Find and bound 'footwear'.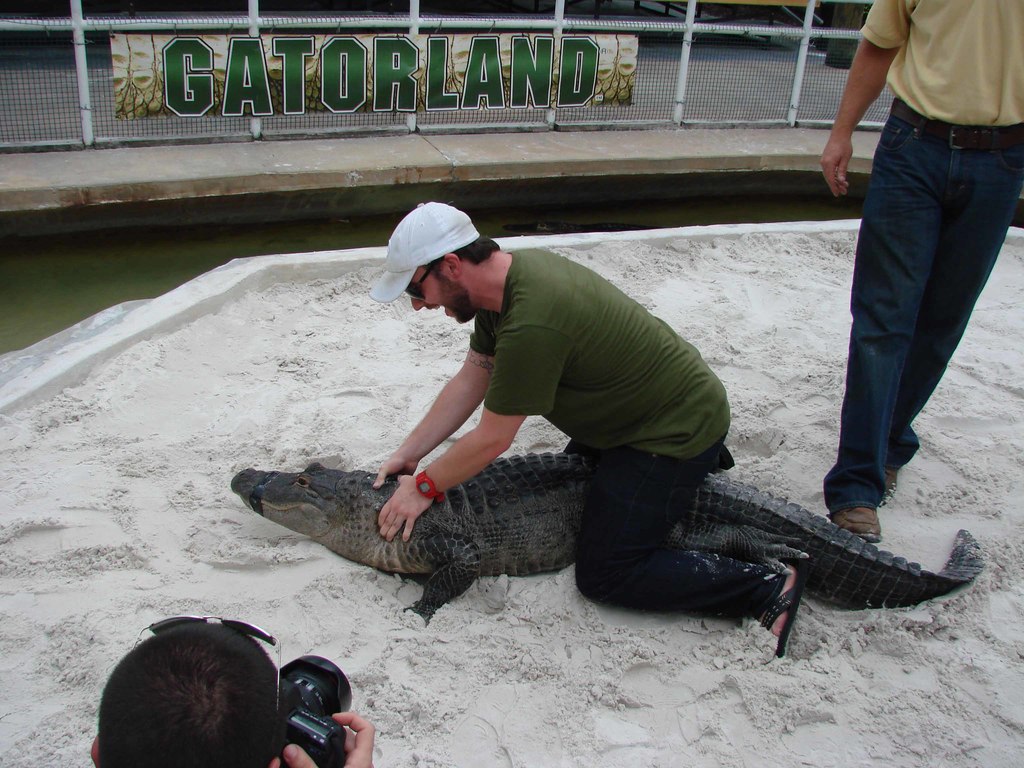
Bound: x1=831 y1=504 x2=886 y2=547.
